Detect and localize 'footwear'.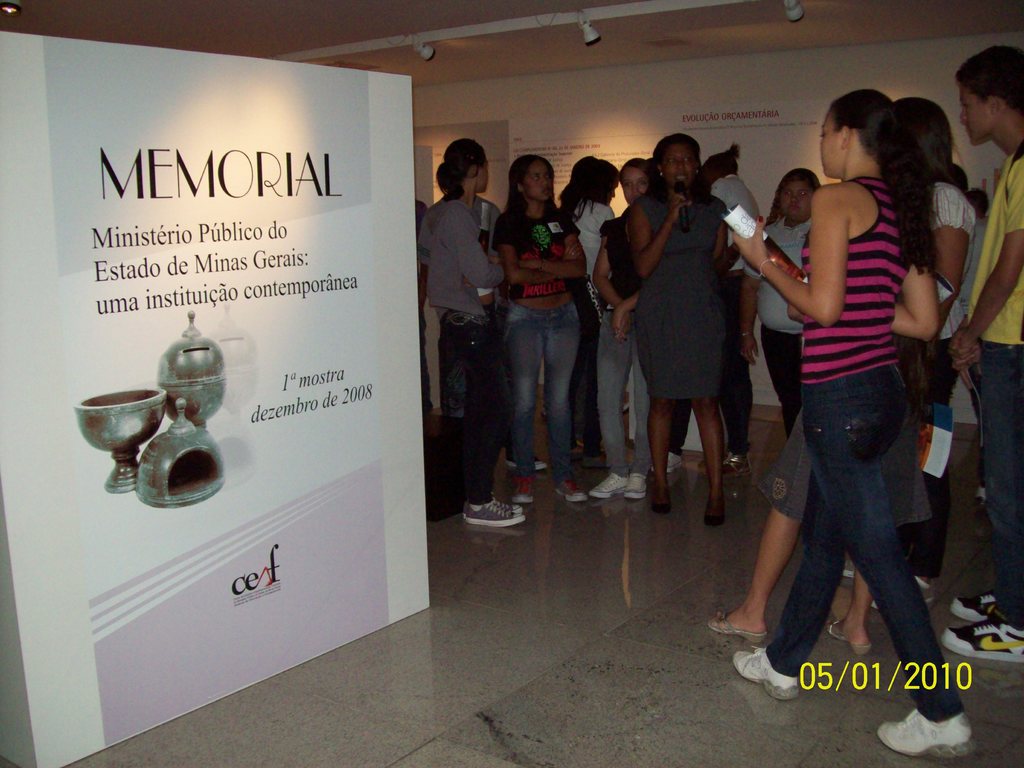
Localized at <bbox>732, 646, 804, 704</bbox>.
